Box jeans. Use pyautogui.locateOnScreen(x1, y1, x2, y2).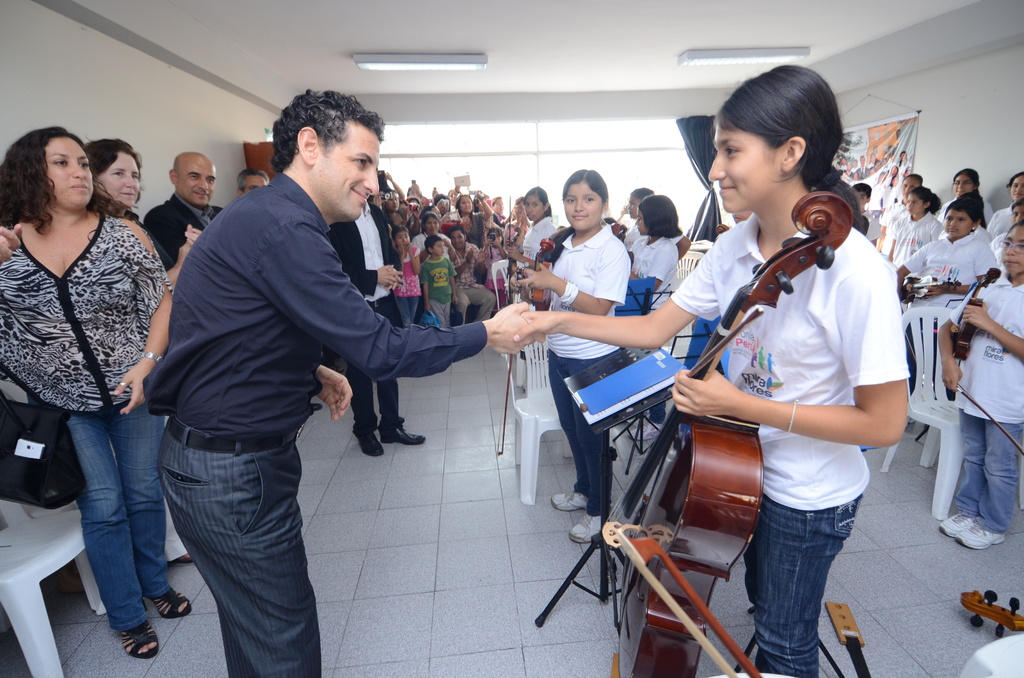
pyautogui.locateOnScreen(943, 409, 1021, 540).
